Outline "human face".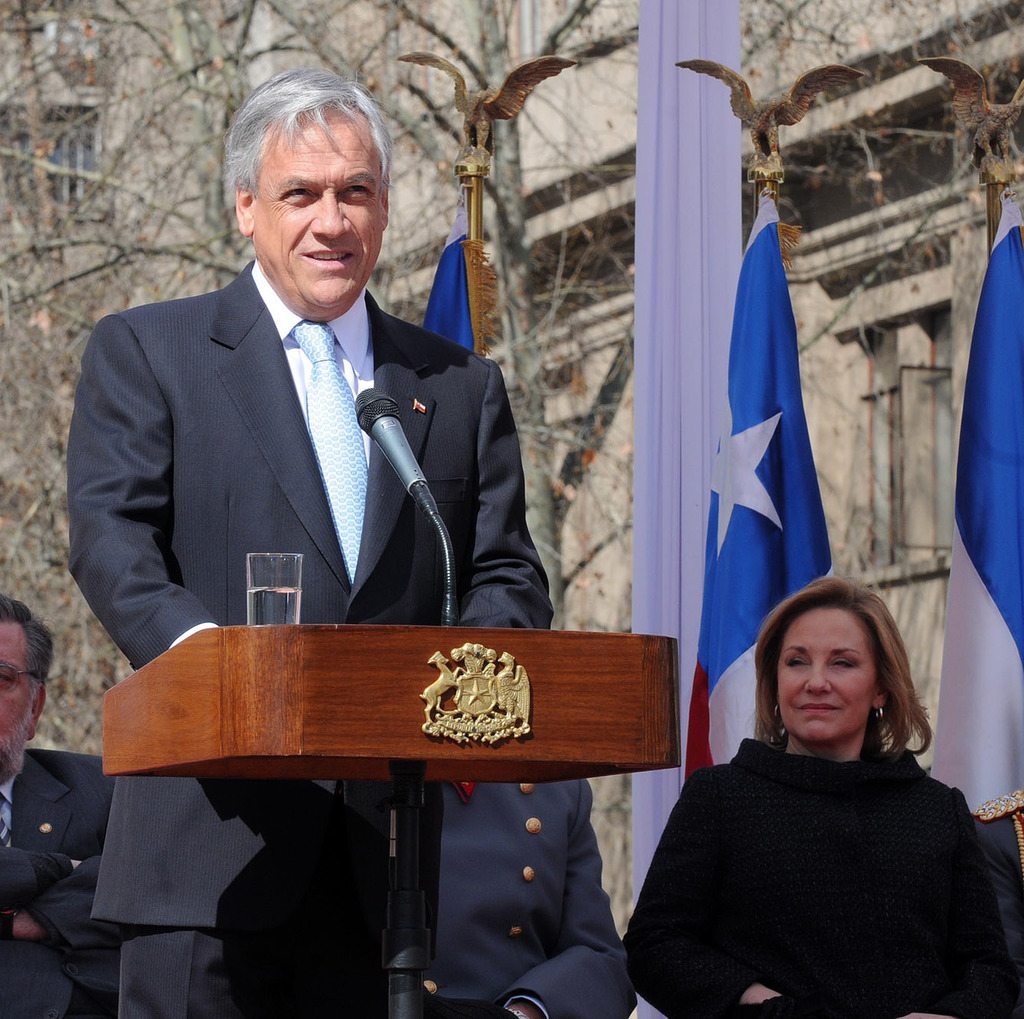
Outline: (252, 109, 383, 315).
